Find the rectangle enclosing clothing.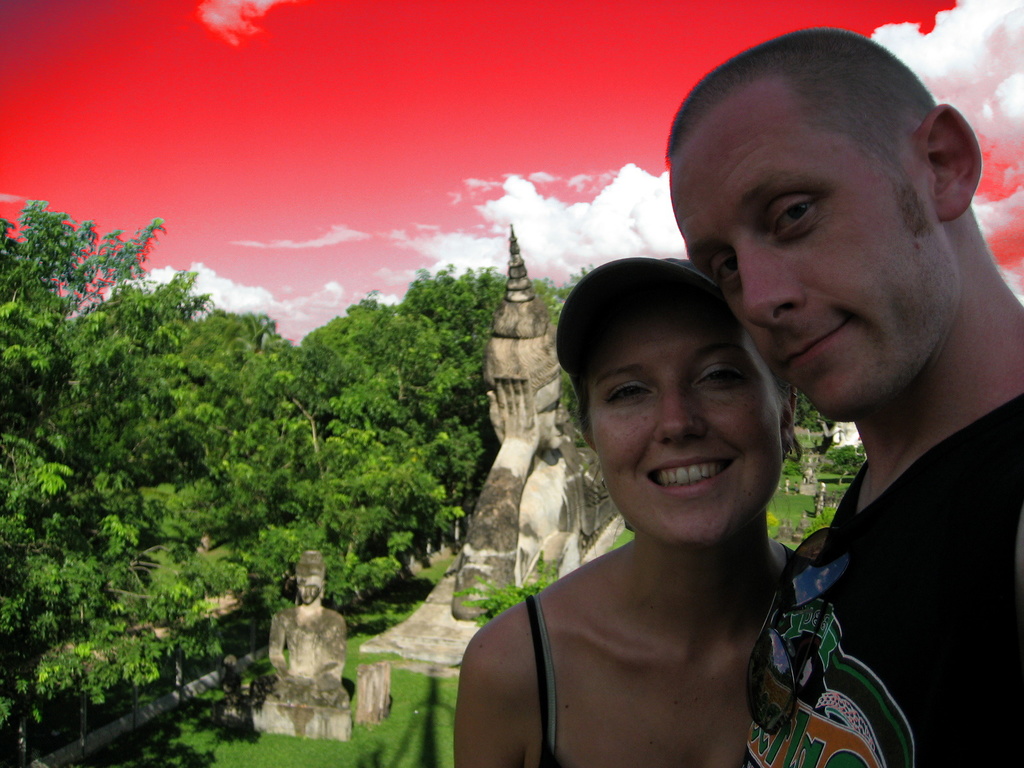
(750,393,1023,767).
